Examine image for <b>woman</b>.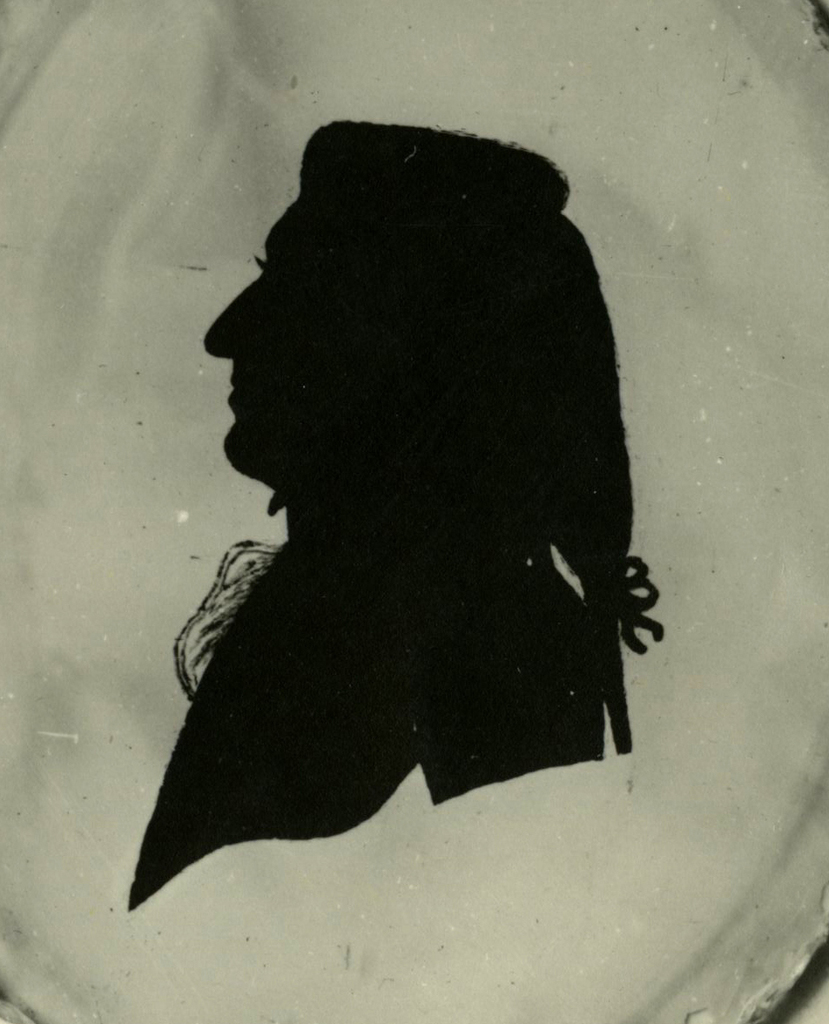
Examination result: (left=148, top=83, right=682, bottom=876).
